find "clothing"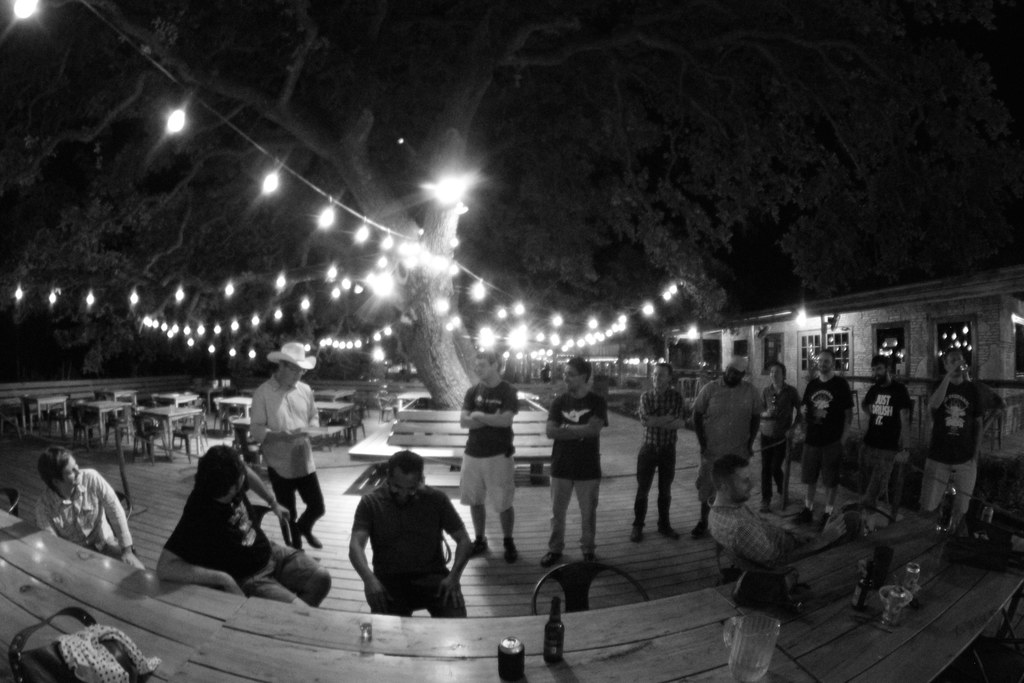
Rect(346, 463, 472, 623)
